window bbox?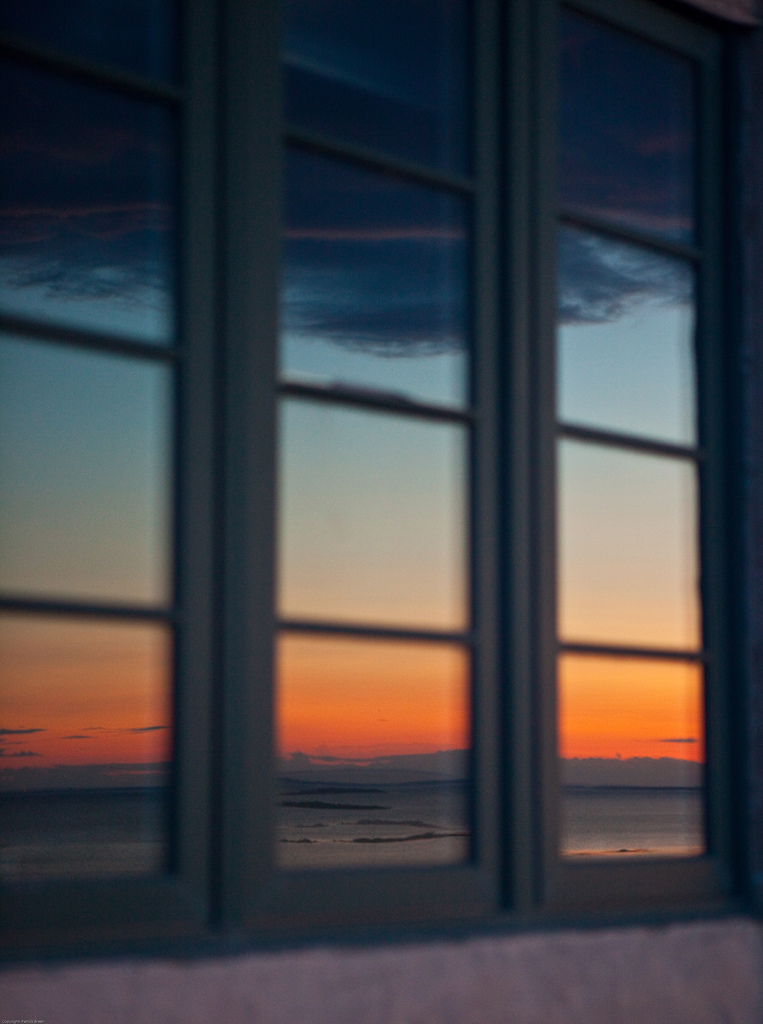
select_region(0, 0, 756, 923)
